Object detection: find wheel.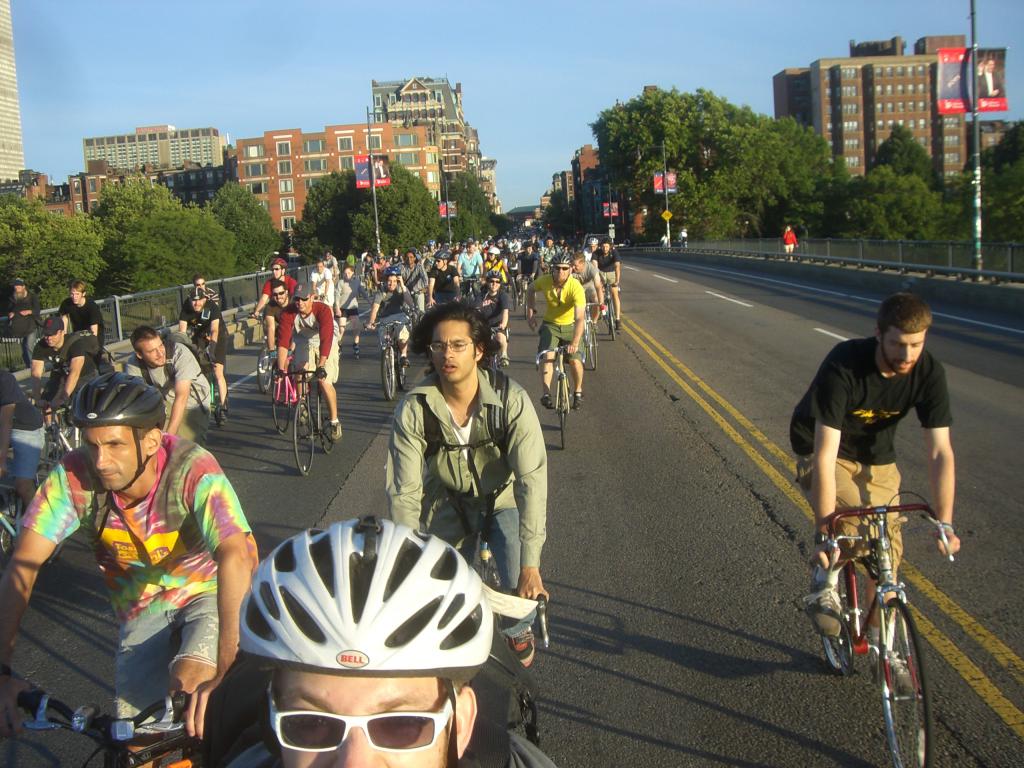
[816,556,858,678].
